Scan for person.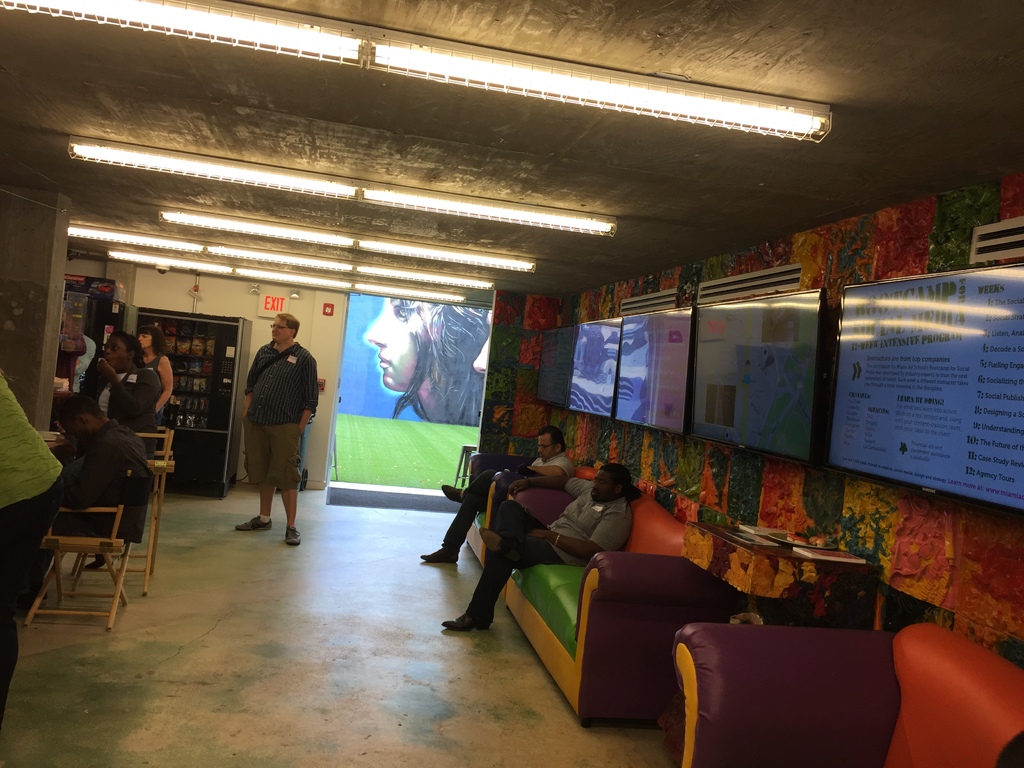
Scan result: rect(61, 314, 95, 395).
